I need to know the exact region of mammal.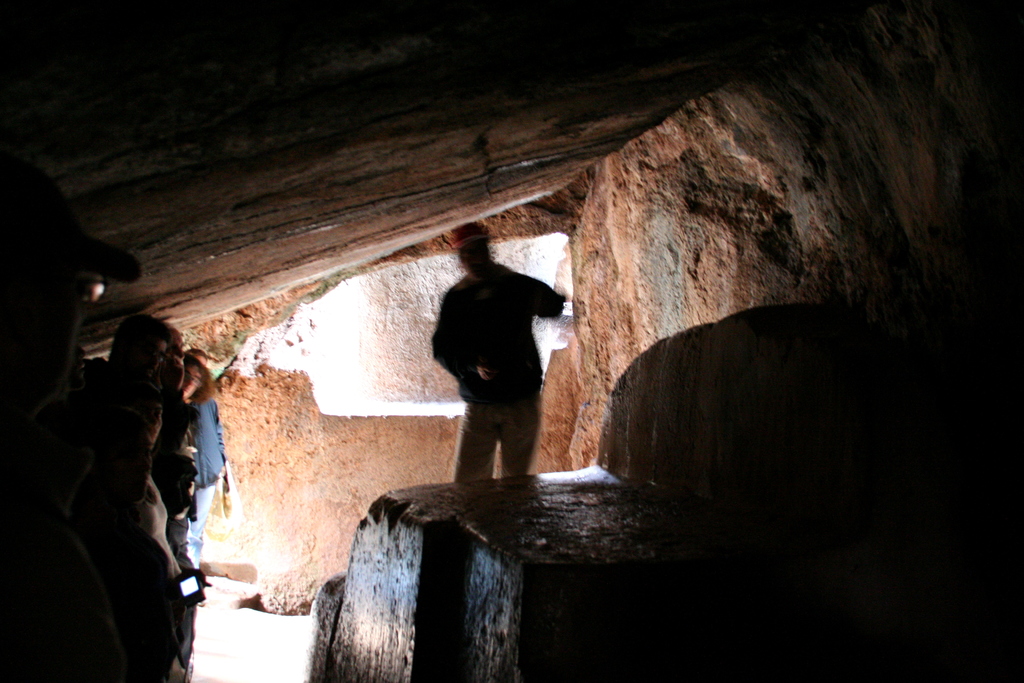
Region: locate(157, 327, 199, 554).
